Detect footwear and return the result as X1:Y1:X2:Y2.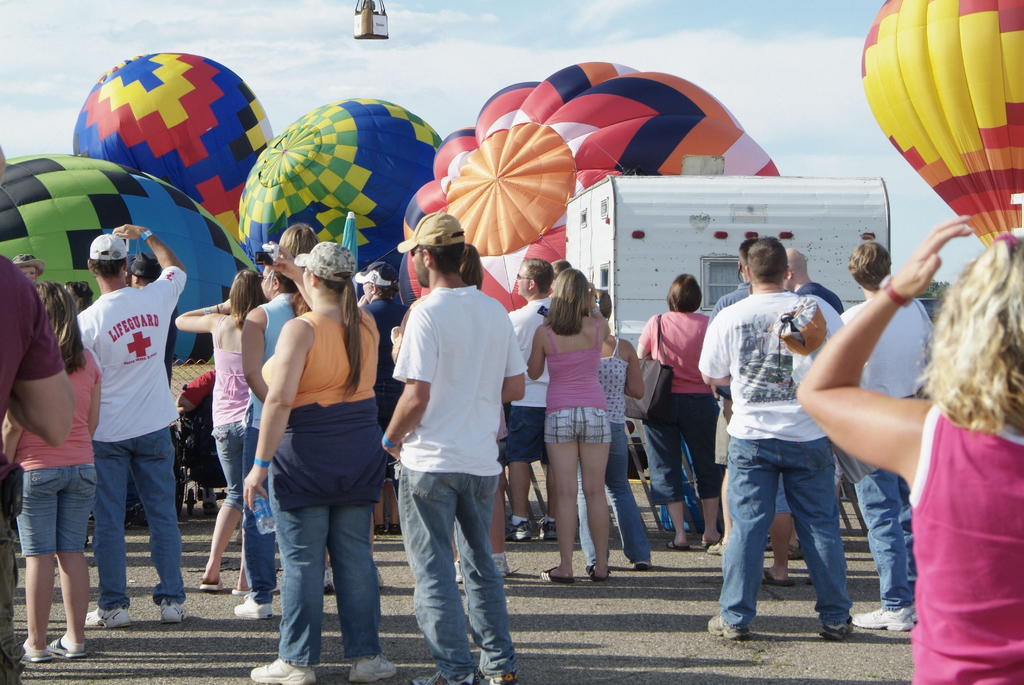
201:578:222:590.
